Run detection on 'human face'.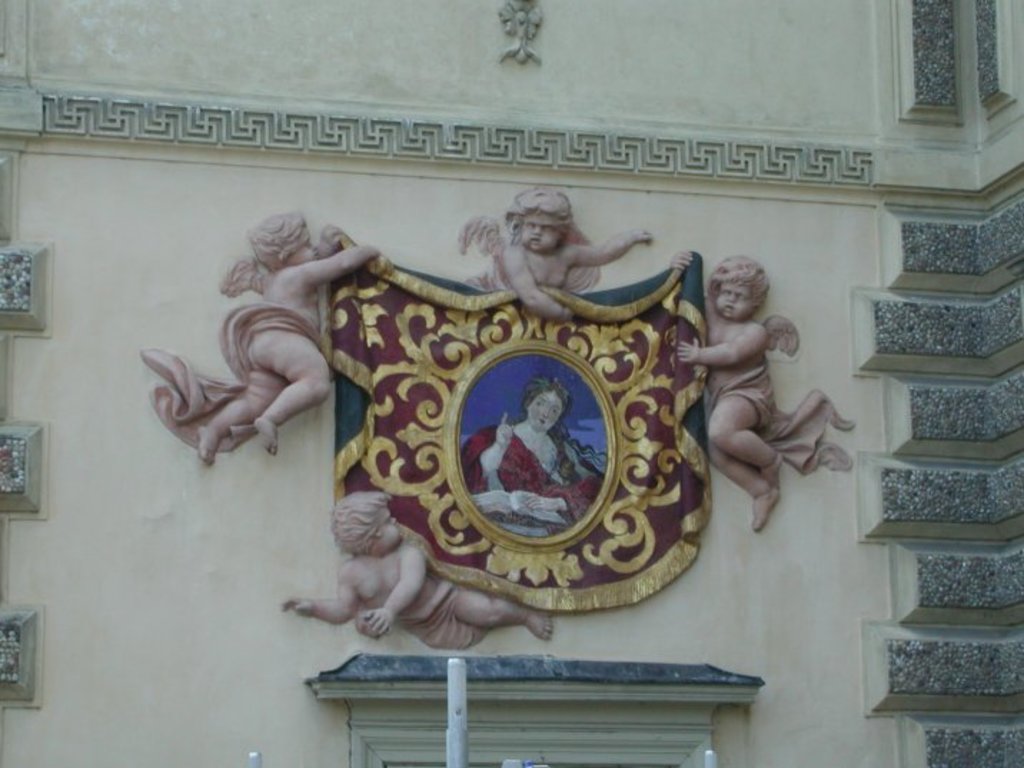
Result: 382,506,402,541.
